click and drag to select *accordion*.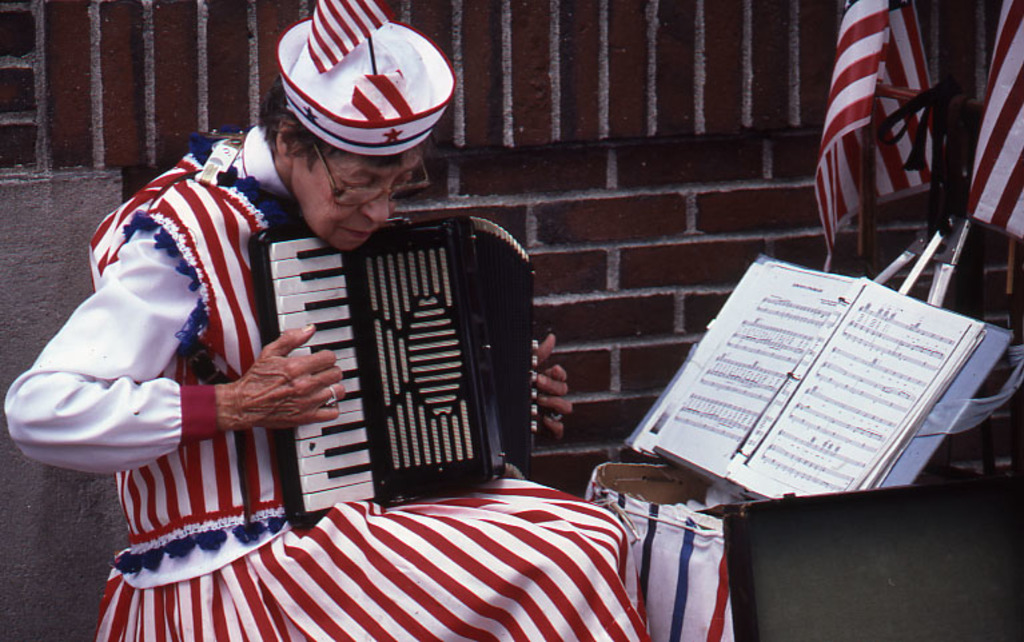
Selection: locate(262, 212, 545, 490).
